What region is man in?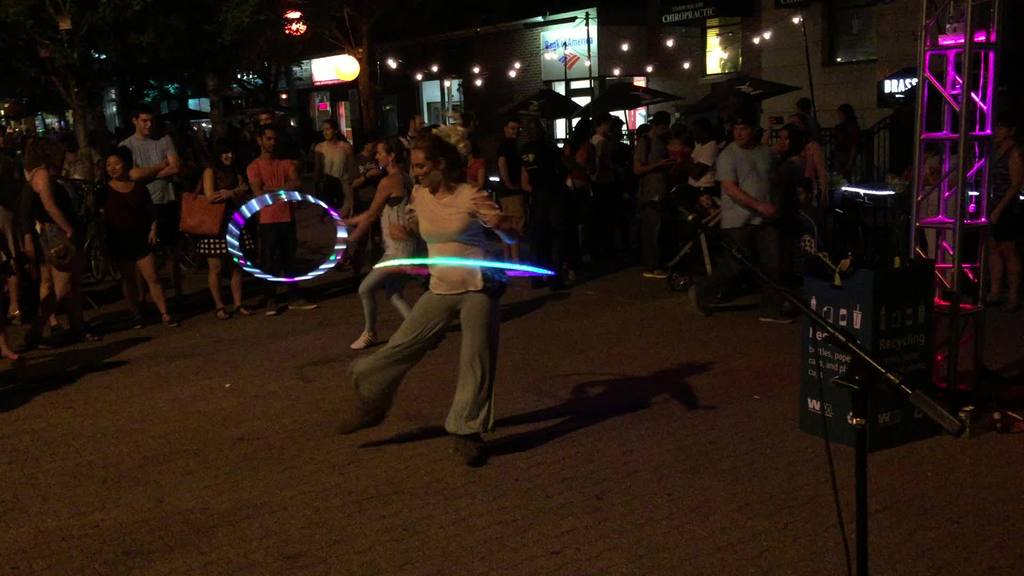
{"left": 119, "top": 101, "right": 197, "bottom": 304}.
